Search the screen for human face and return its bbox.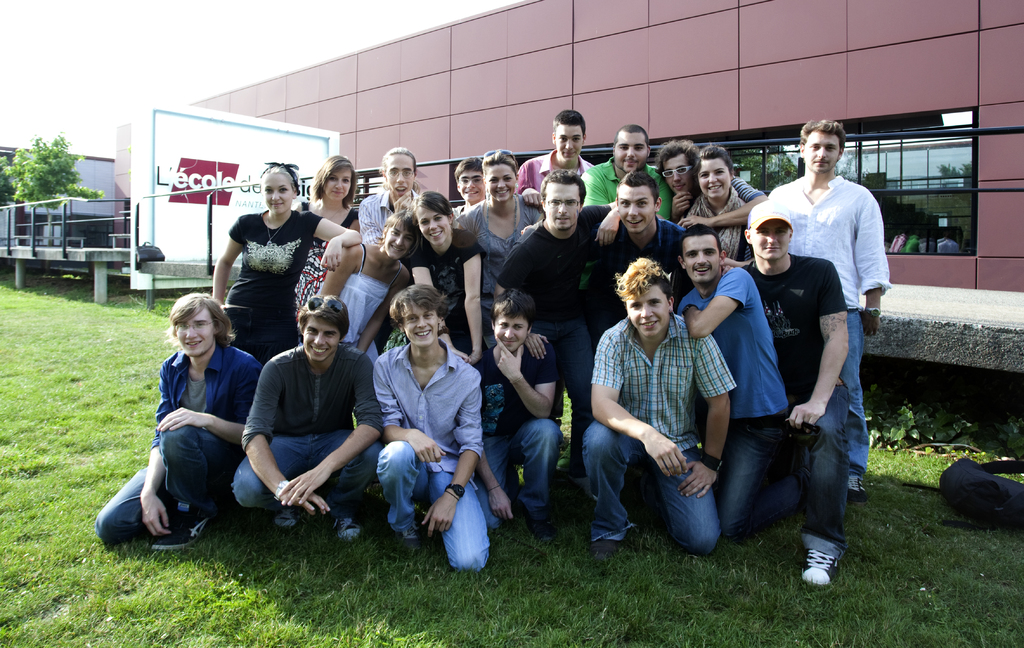
Found: detection(384, 156, 412, 198).
